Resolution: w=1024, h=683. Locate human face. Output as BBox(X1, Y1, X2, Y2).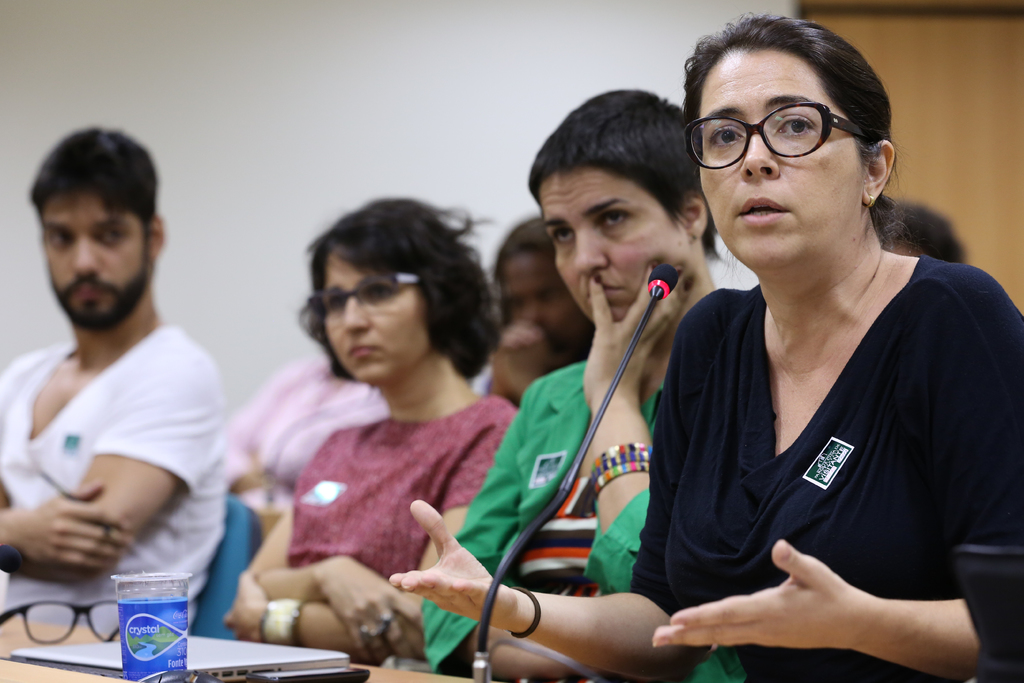
BBox(539, 160, 696, 324).
